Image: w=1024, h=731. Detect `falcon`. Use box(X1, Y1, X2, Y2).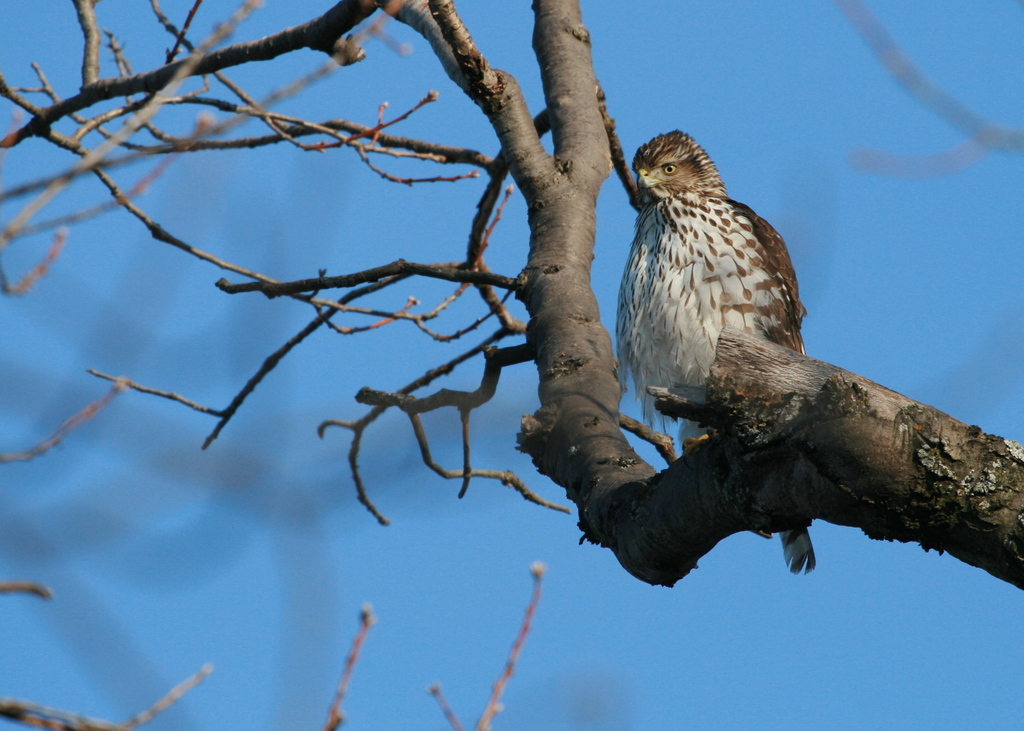
box(616, 131, 816, 575).
